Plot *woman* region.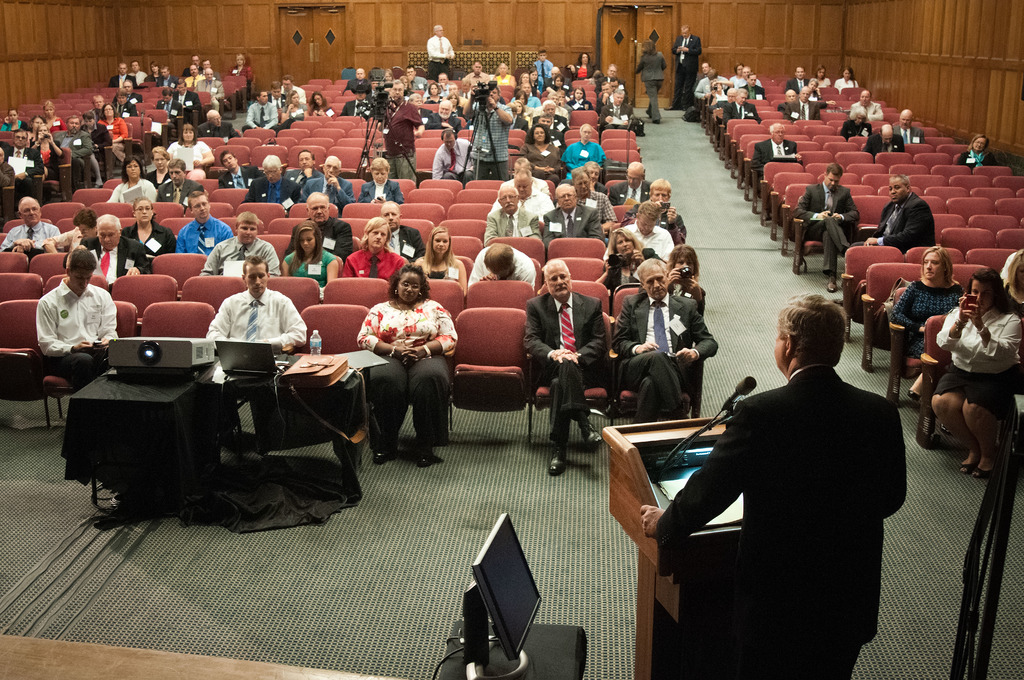
Plotted at rect(354, 248, 451, 478).
